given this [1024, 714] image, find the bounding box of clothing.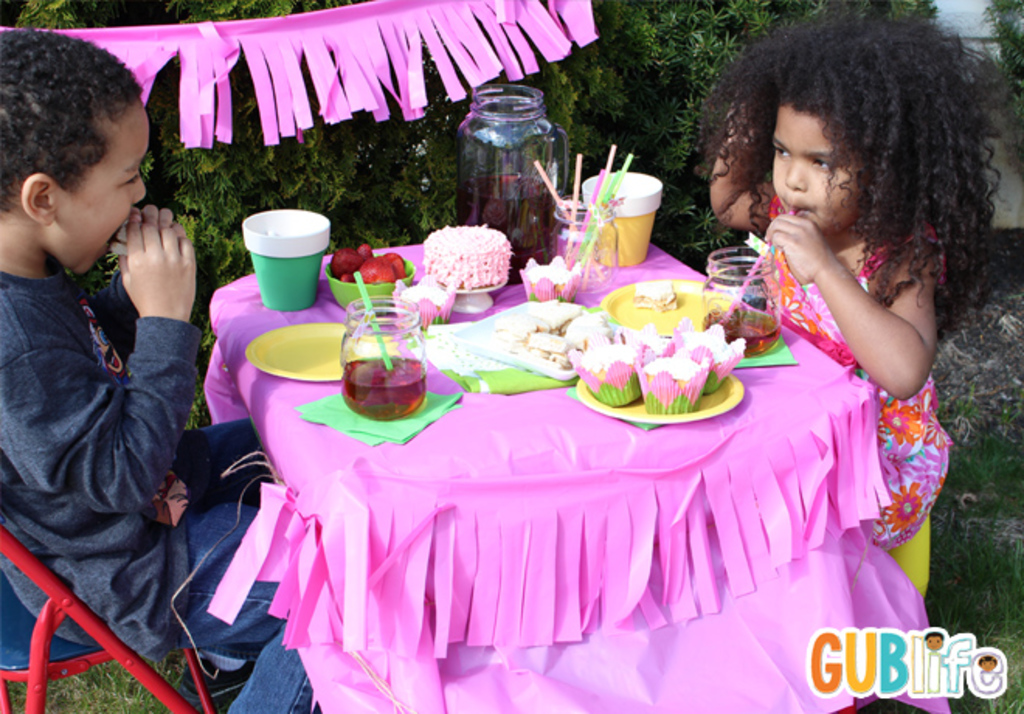
l=0, t=258, r=318, b=712.
